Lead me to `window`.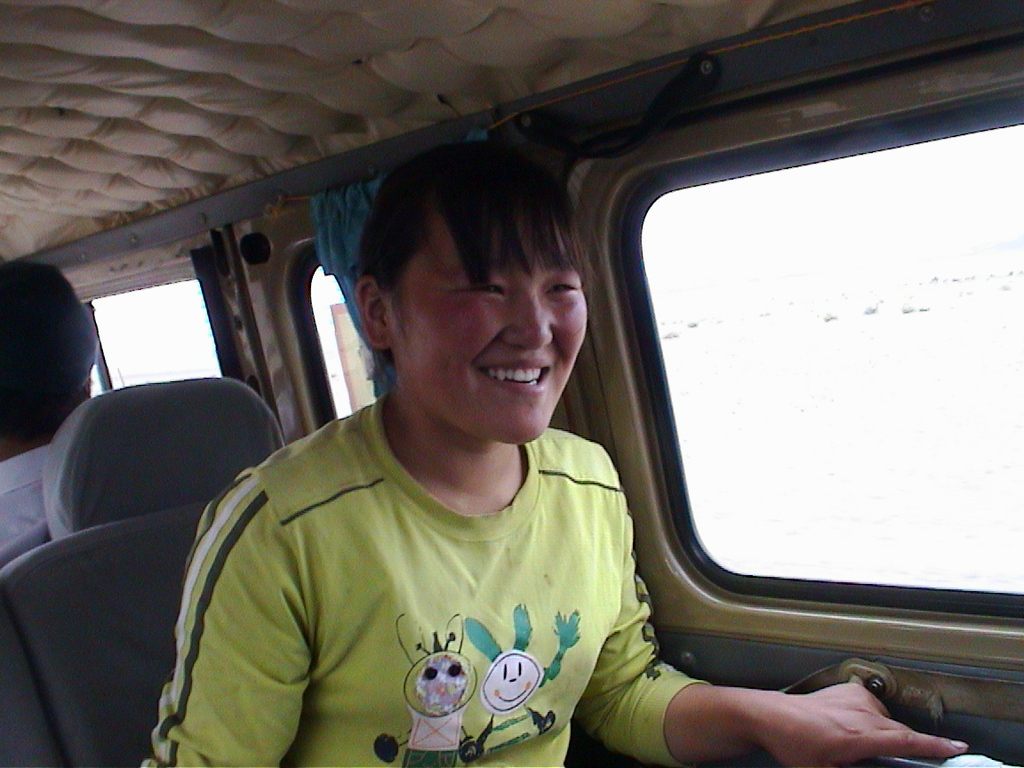
Lead to crop(301, 260, 376, 421).
